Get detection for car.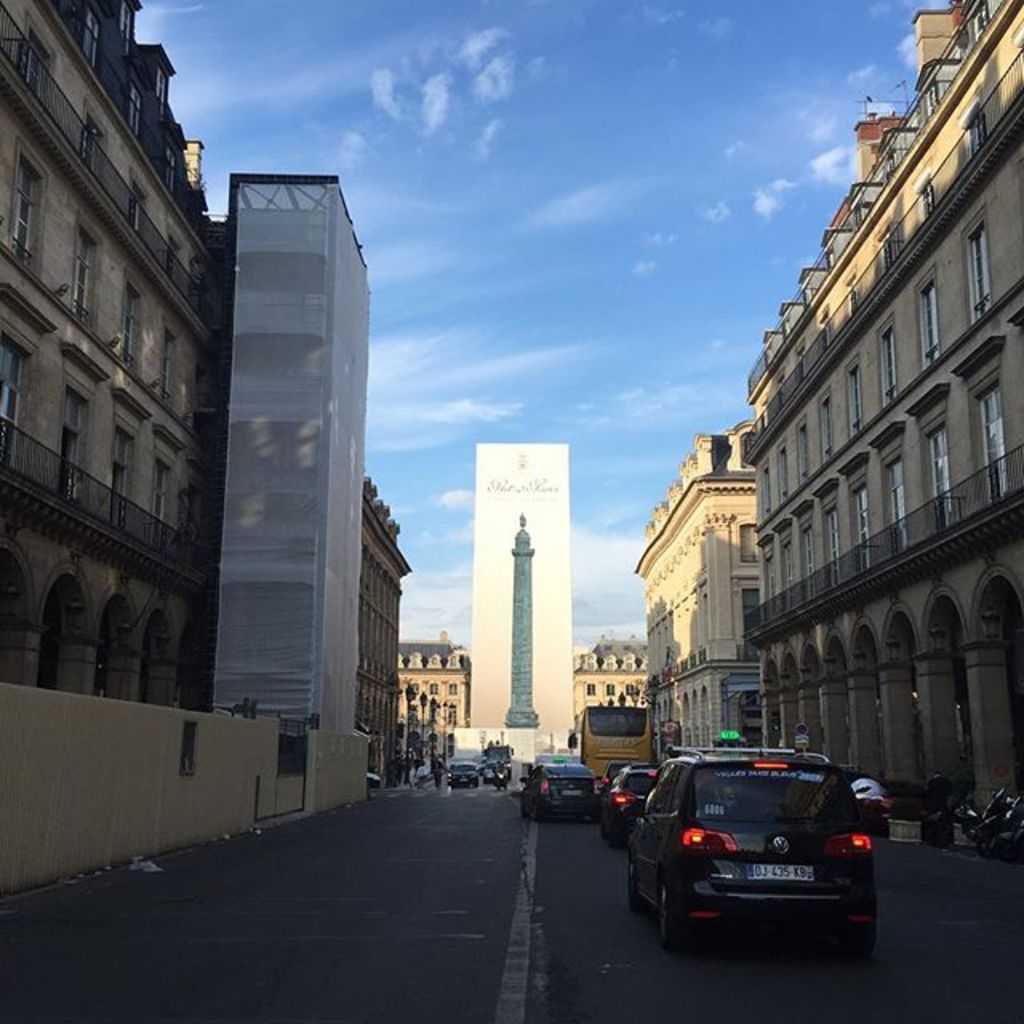
Detection: detection(629, 731, 877, 958).
